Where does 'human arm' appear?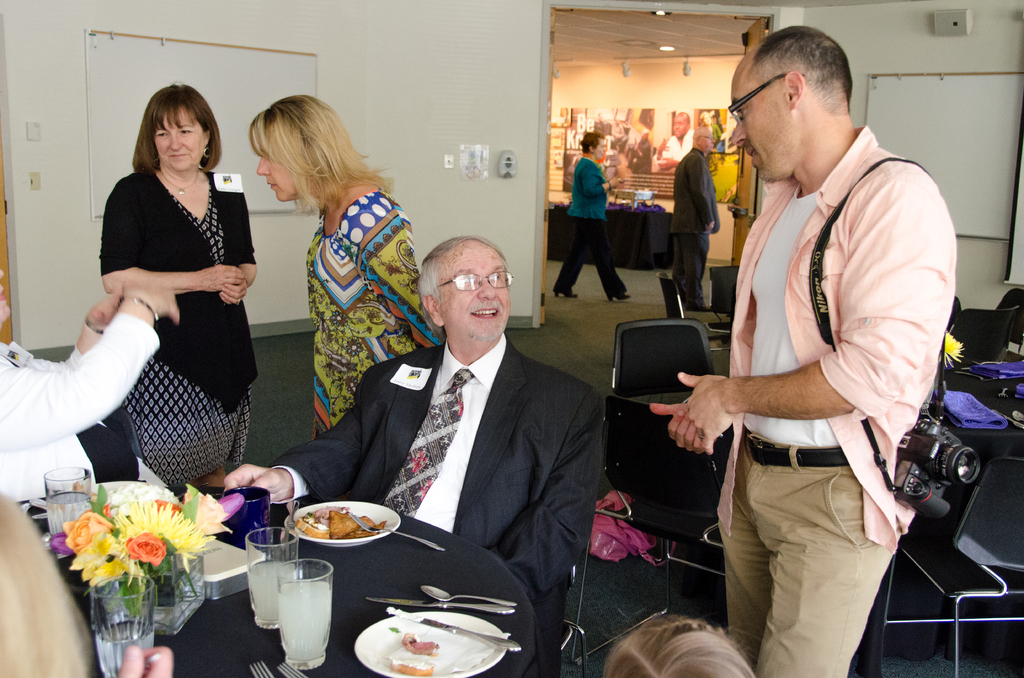
Appears at l=676, t=173, r=945, b=459.
